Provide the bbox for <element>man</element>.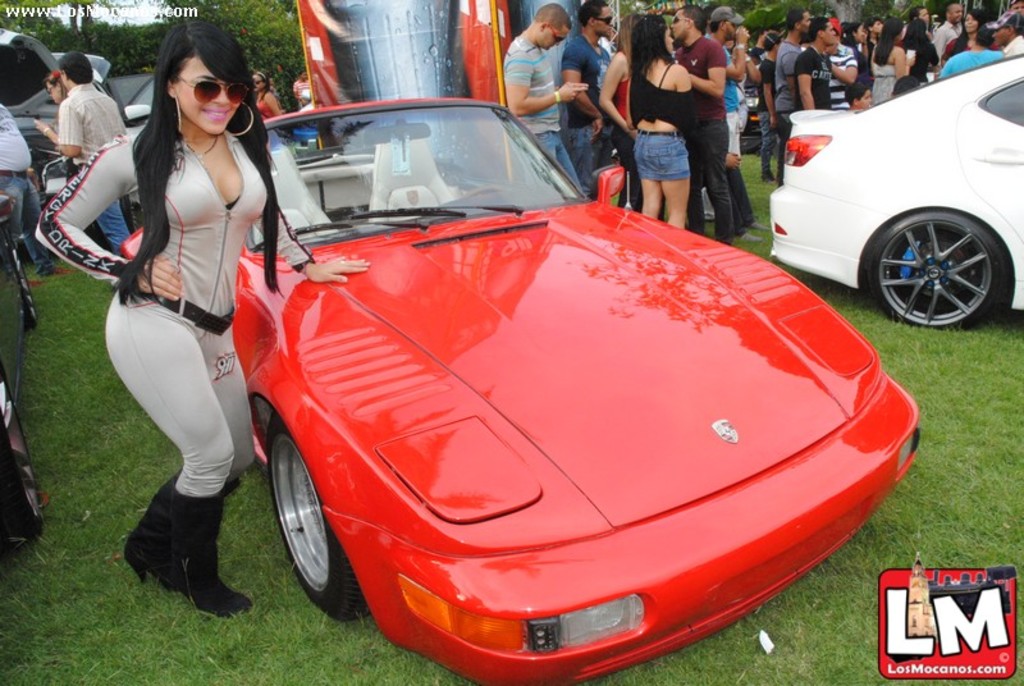
locate(928, 0, 966, 59).
